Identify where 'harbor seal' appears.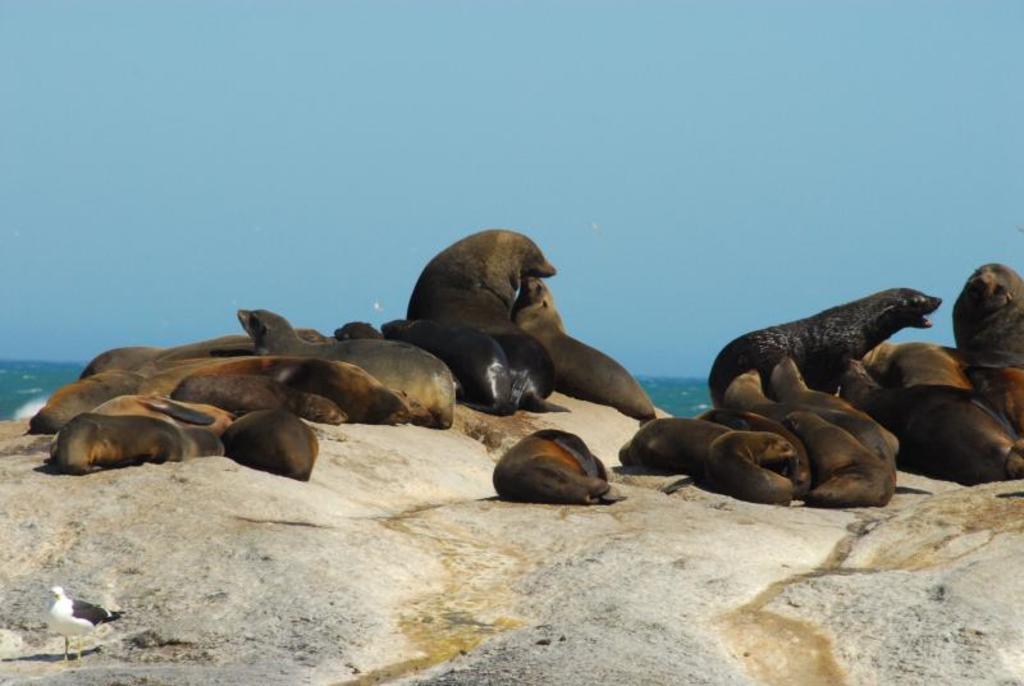
Appears at [407,230,552,331].
